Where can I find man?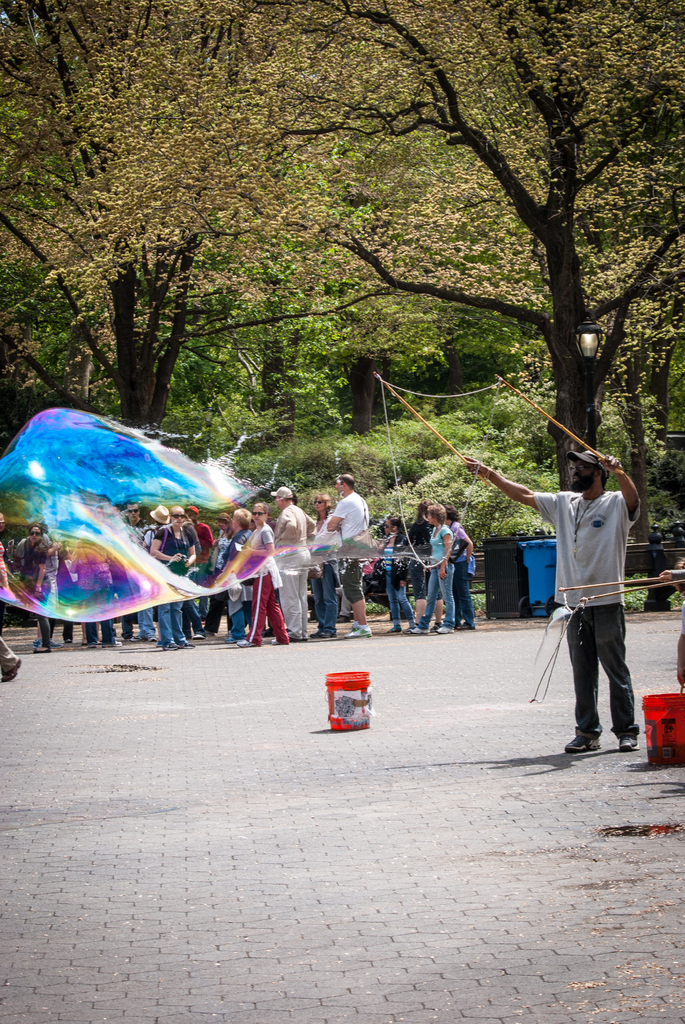
You can find it at BBox(183, 502, 212, 614).
